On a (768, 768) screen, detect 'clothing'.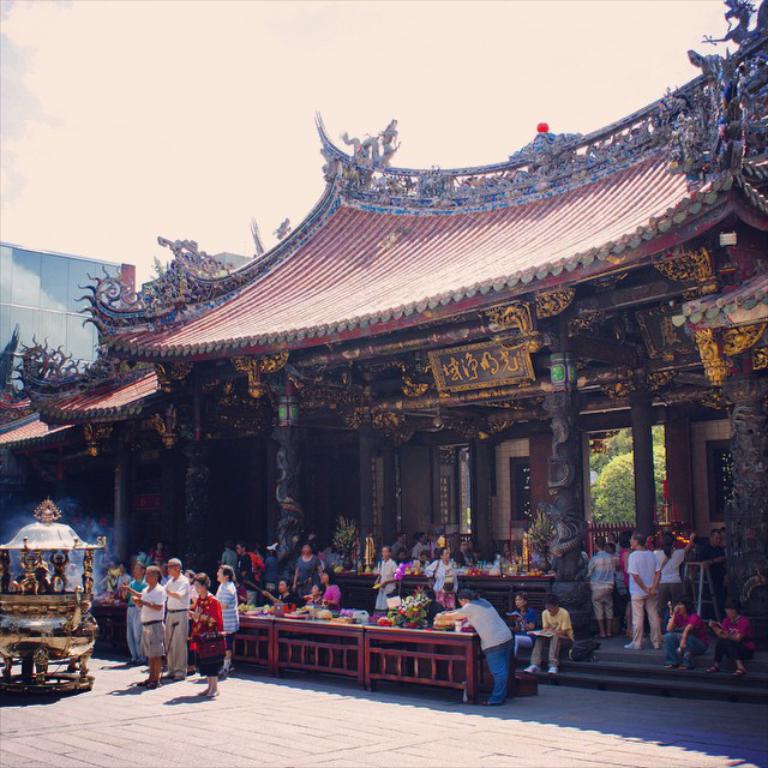
crop(210, 577, 245, 649).
